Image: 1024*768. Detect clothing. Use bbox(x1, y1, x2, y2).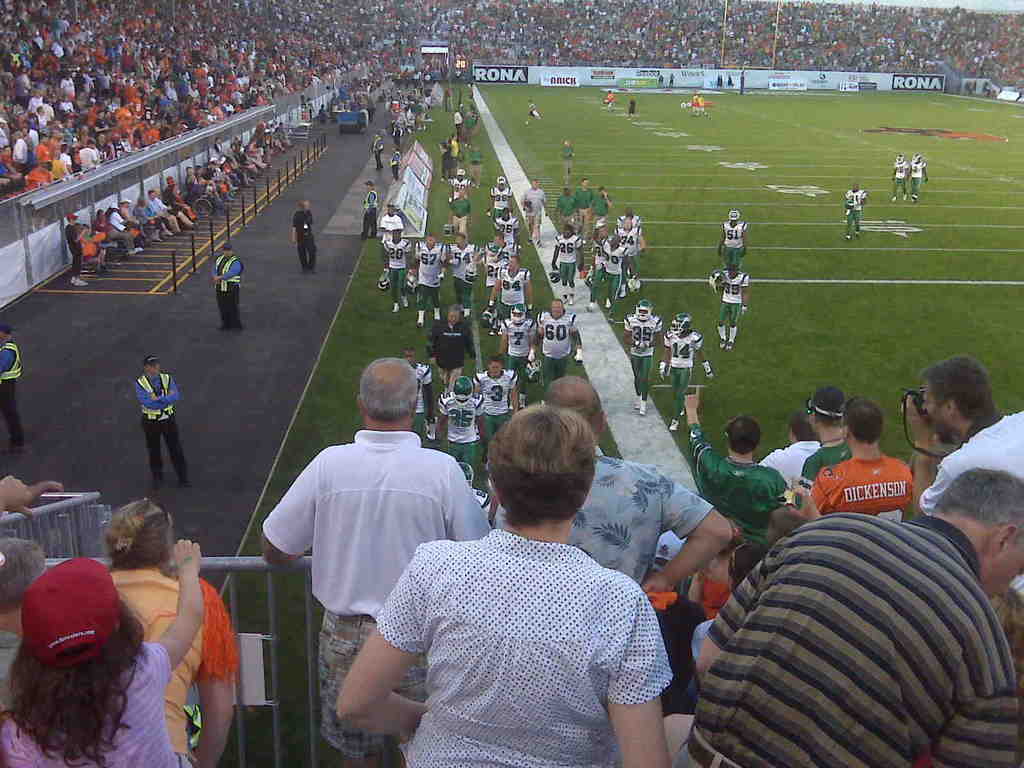
bbox(847, 188, 867, 236).
